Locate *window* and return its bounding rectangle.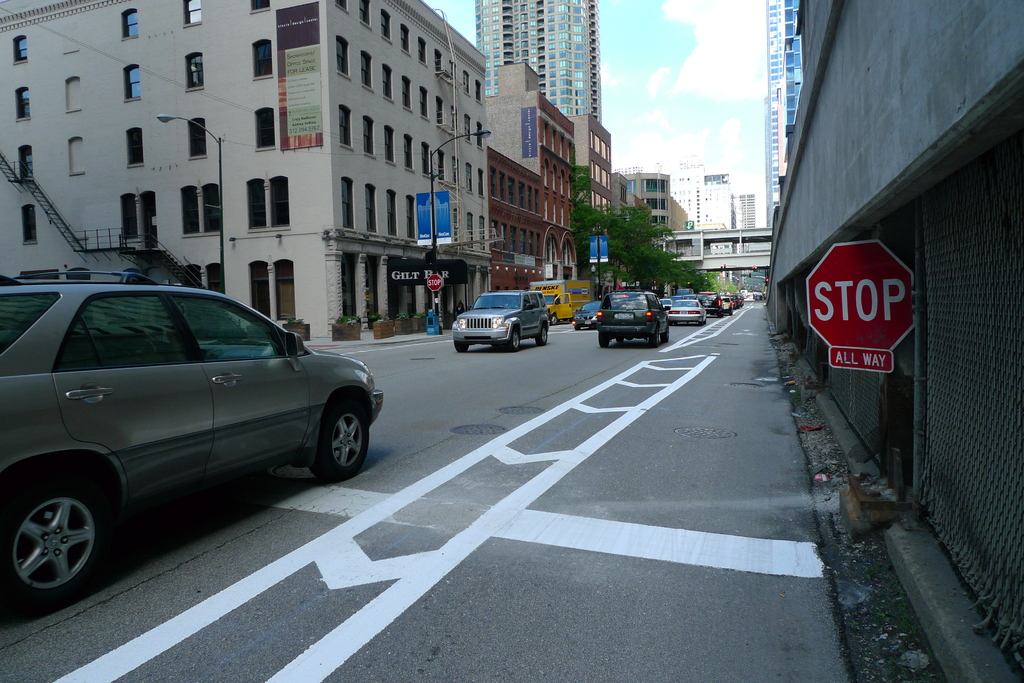
BBox(250, 0, 271, 12).
